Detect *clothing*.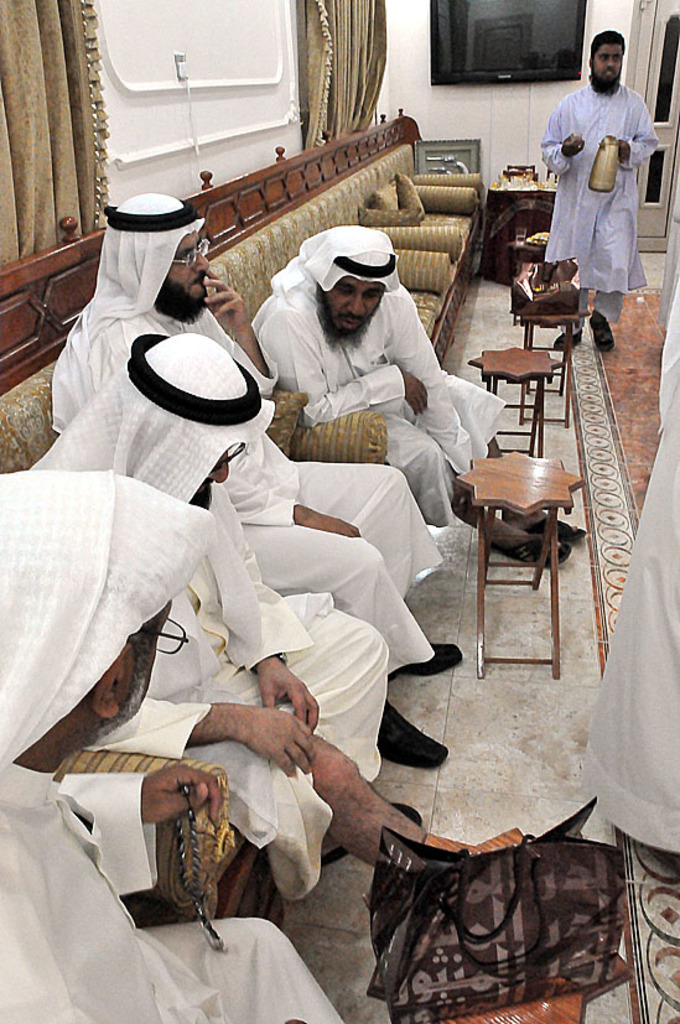
Detected at rect(245, 224, 508, 529).
